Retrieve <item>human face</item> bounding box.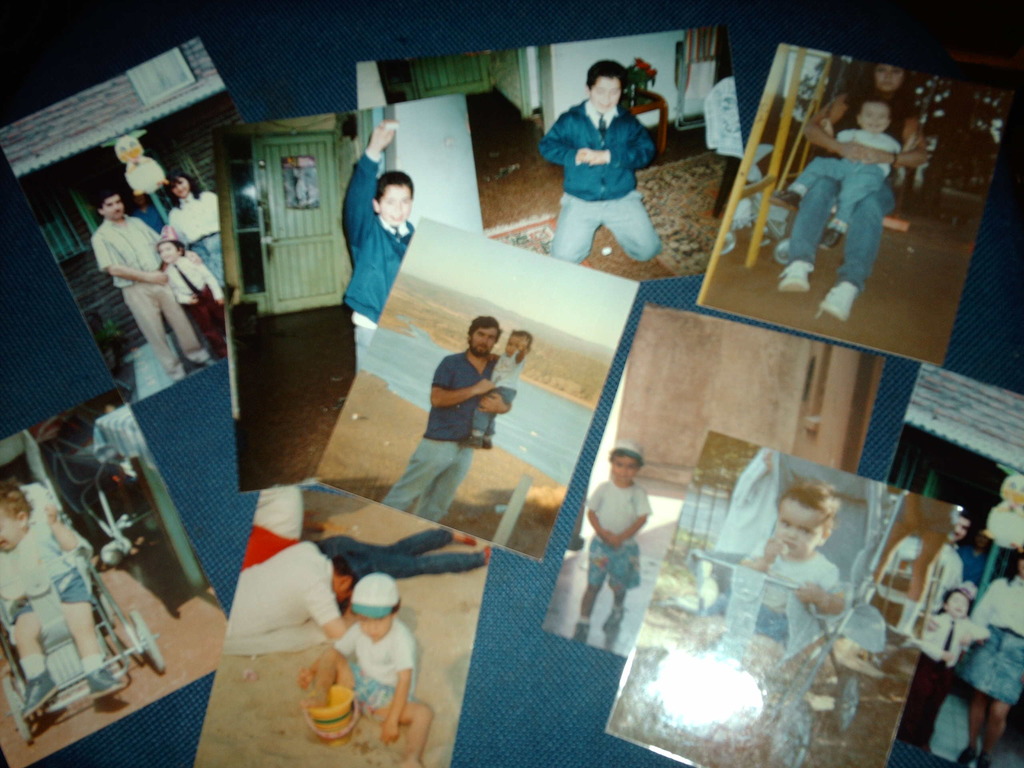
Bounding box: (979,530,988,547).
